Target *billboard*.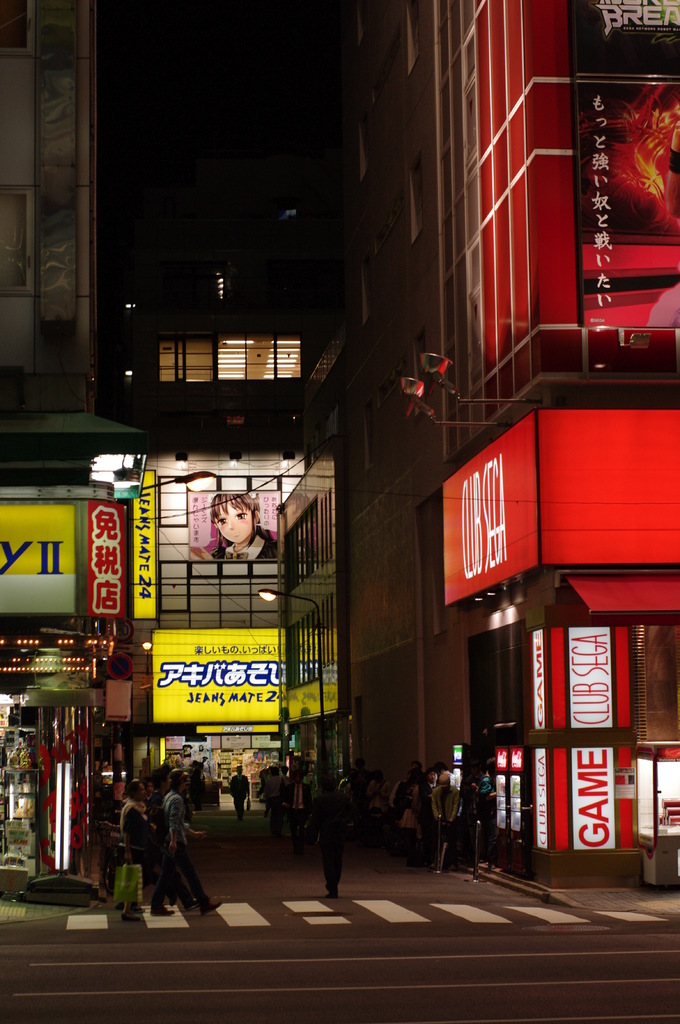
Target region: bbox=[535, 414, 679, 561].
